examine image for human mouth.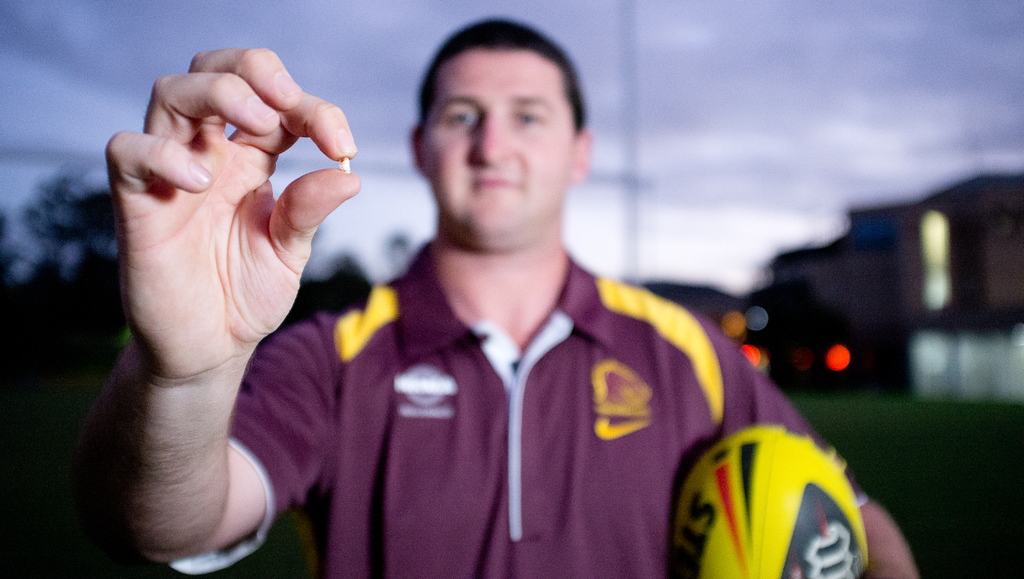
Examination result: left=473, top=177, right=520, bottom=190.
